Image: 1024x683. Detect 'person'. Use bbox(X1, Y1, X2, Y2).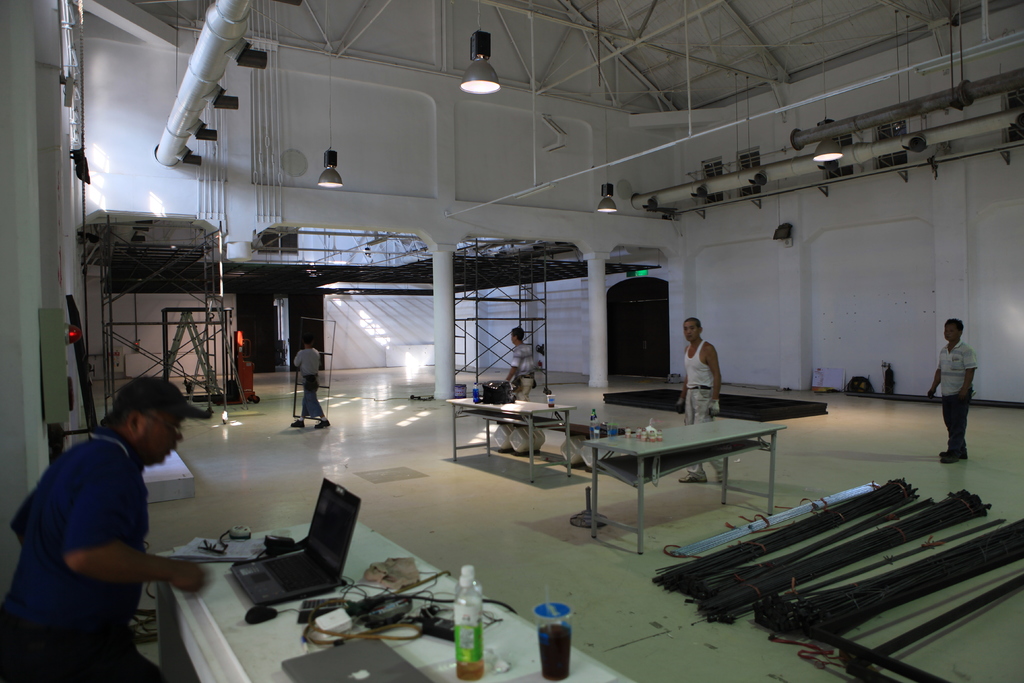
bbox(293, 334, 331, 431).
